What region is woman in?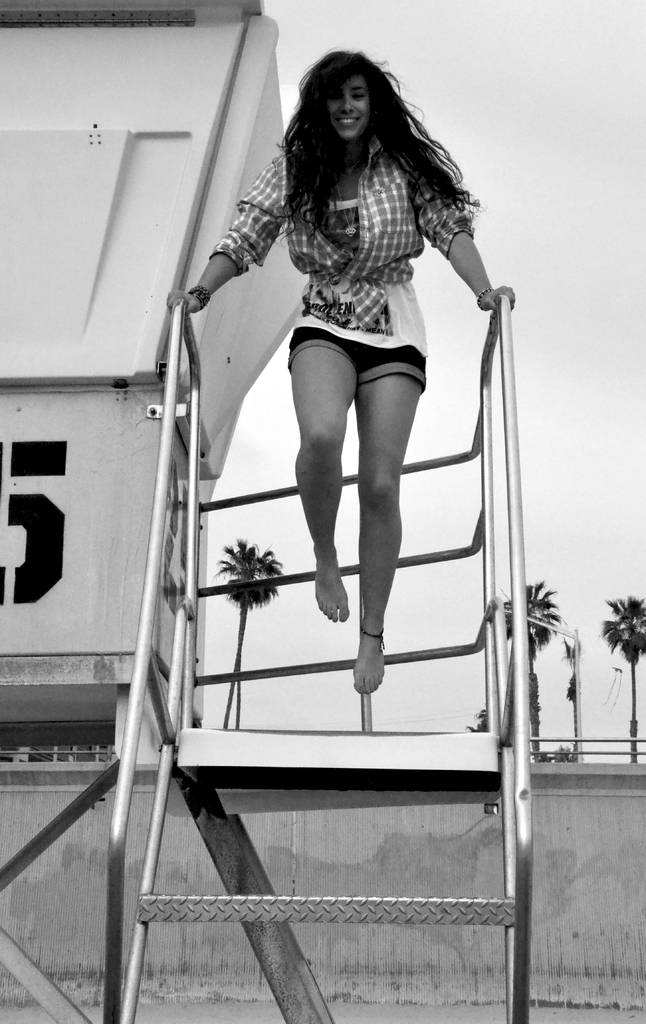
bbox(191, 54, 505, 735).
